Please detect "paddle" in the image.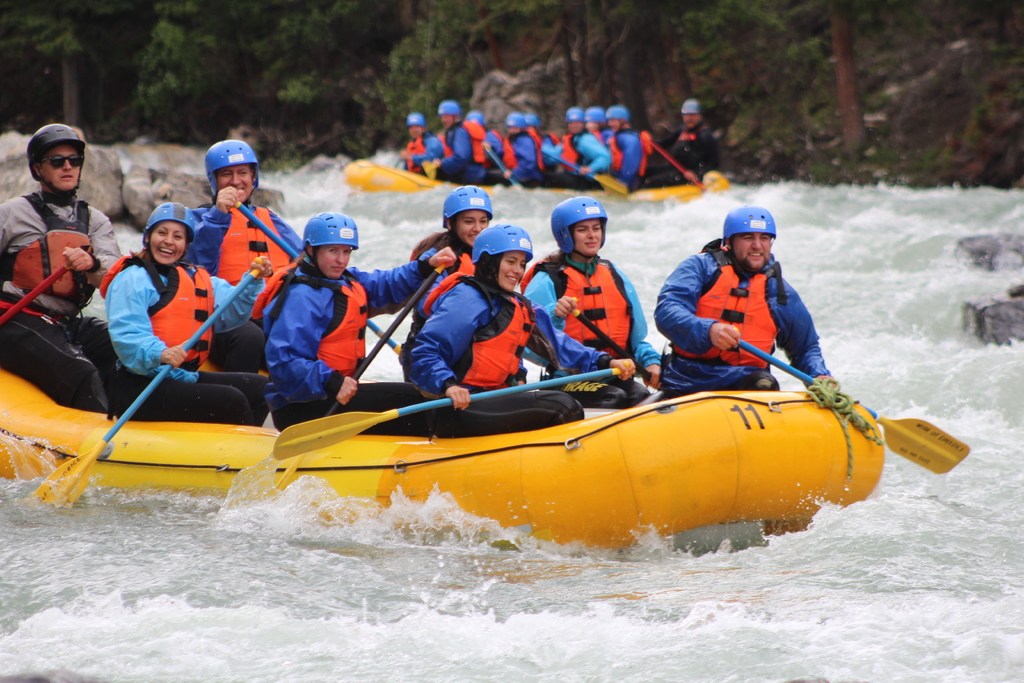
detection(570, 309, 659, 391).
